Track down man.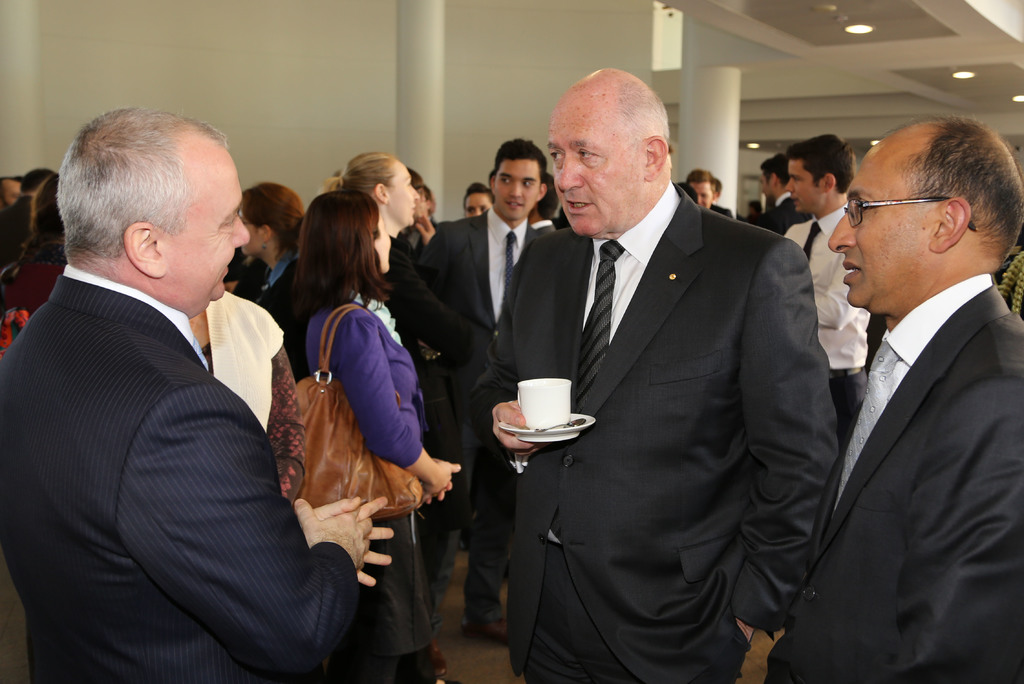
Tracked to bbox=[787, 133, 876, 453].
